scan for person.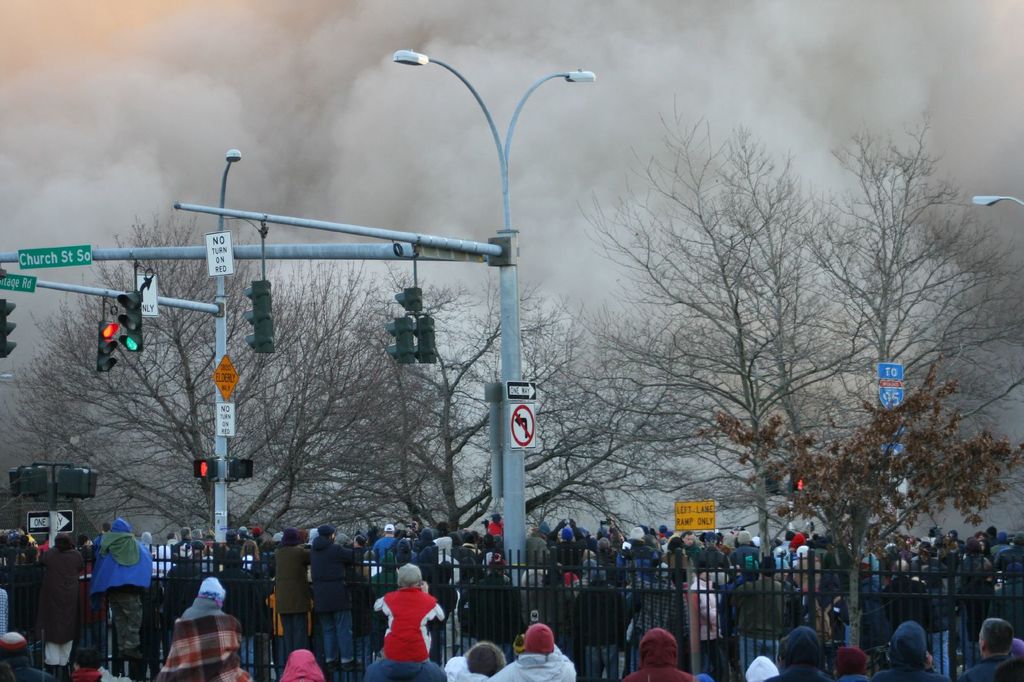
Scan result: (left=369, top=562, right=448, bottom=663).
